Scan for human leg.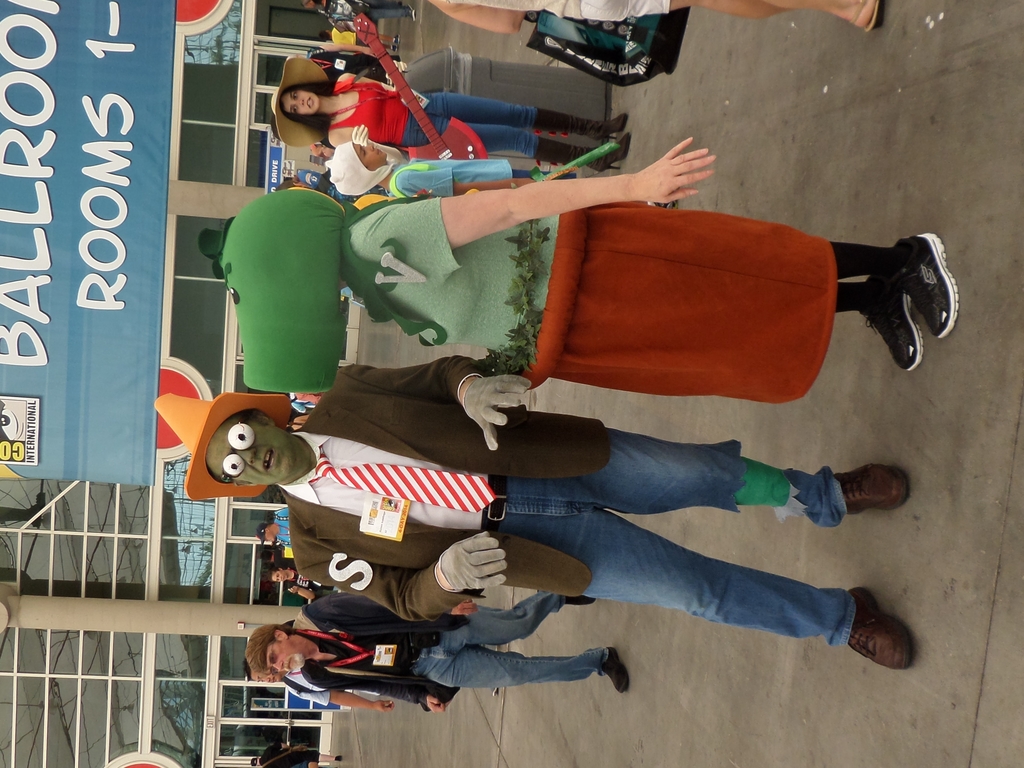
Scan result: region(588, 1, 885, 33).
